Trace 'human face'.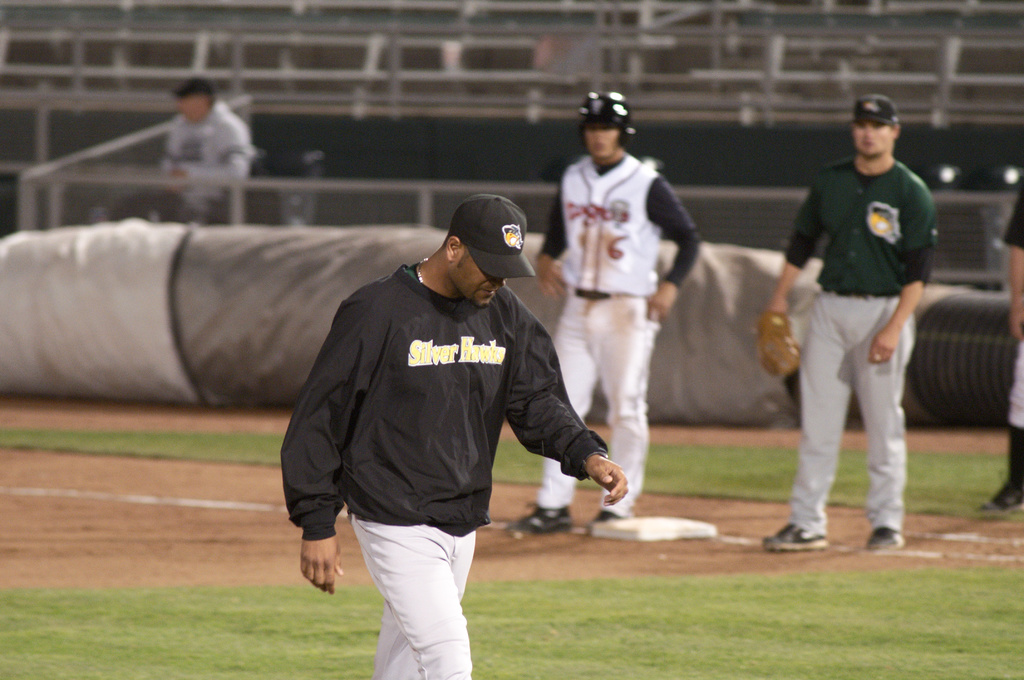
Traced to box=[585, 130, 616, 161].
